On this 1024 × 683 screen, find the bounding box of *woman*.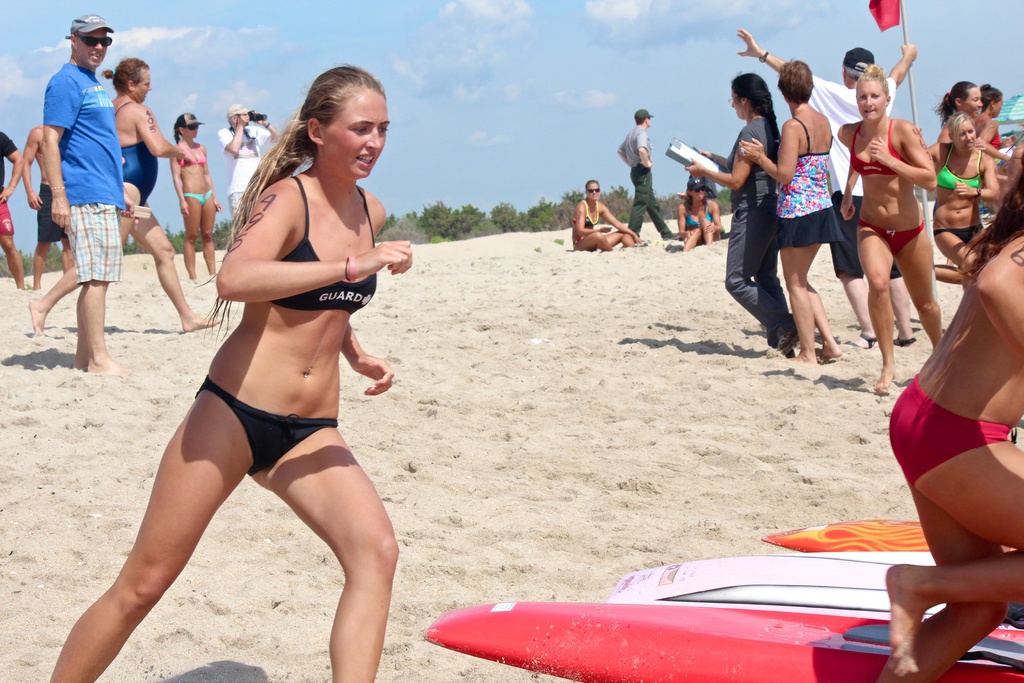
Bounding box: 974:81:1004:164.
